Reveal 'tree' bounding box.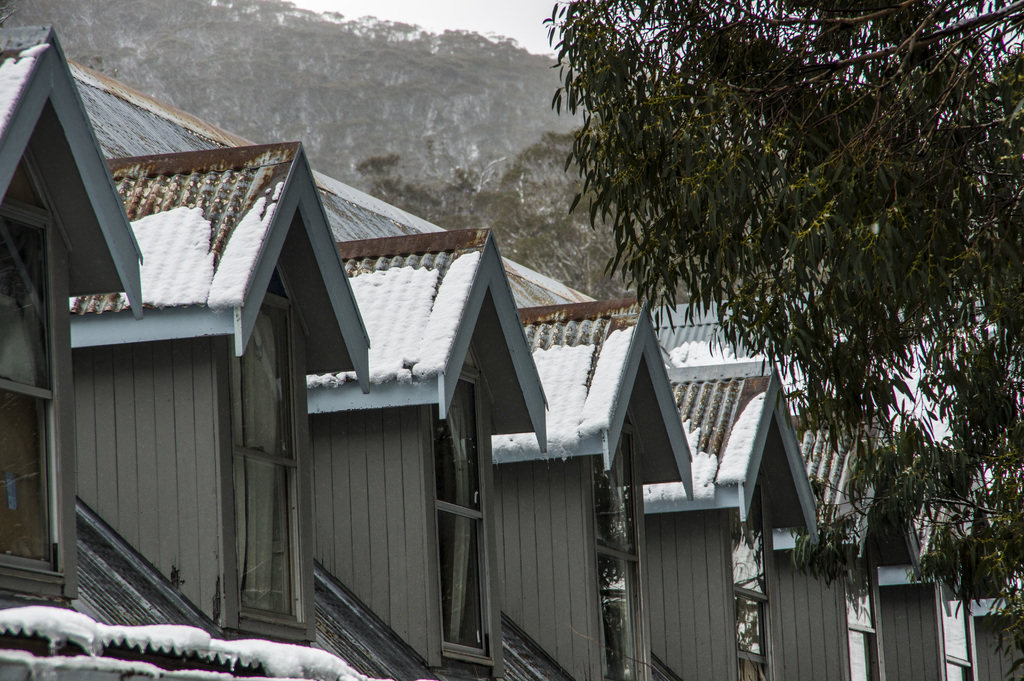
Revealed: box(349, 127, 671, 303).
